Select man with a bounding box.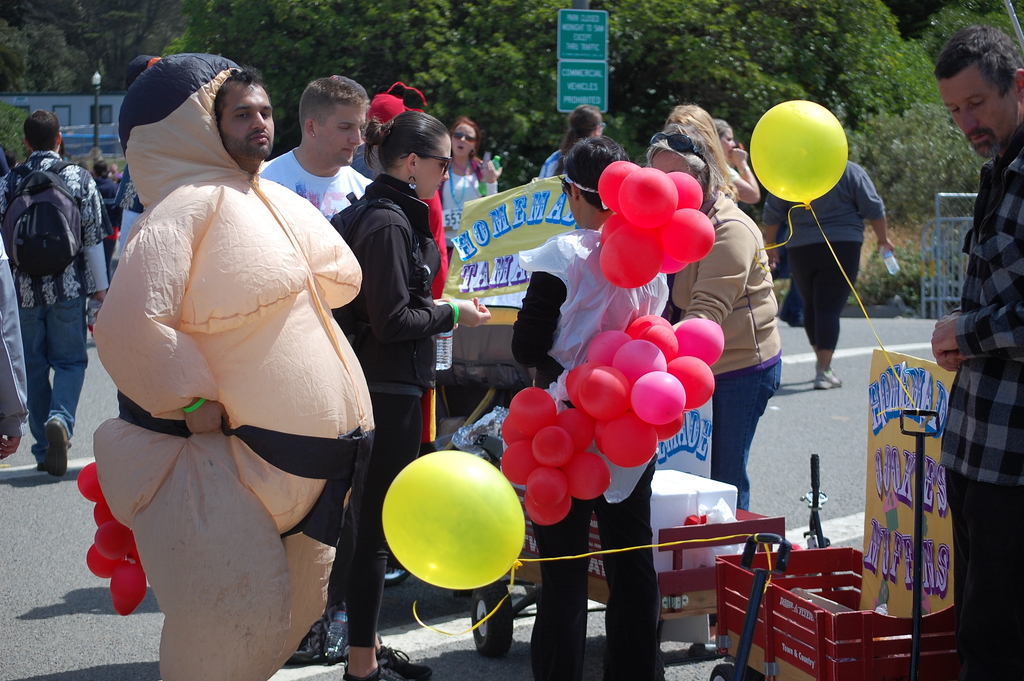
[left=930, top=26, right=1023, bottom=680].
